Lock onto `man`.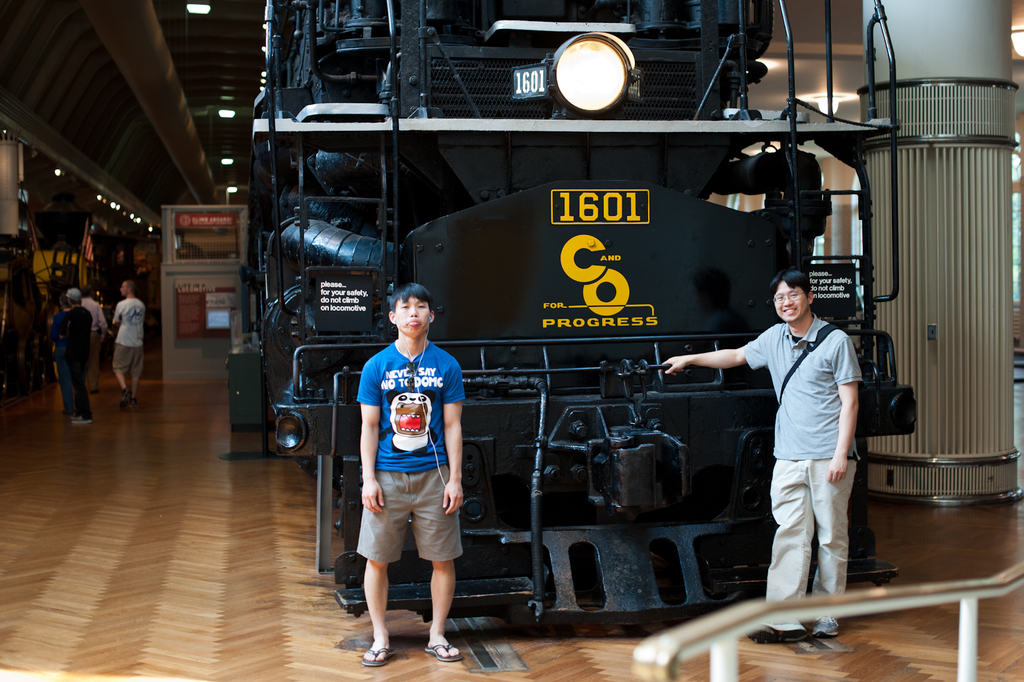
Locked: BBox(111, 280, 147, 411).
